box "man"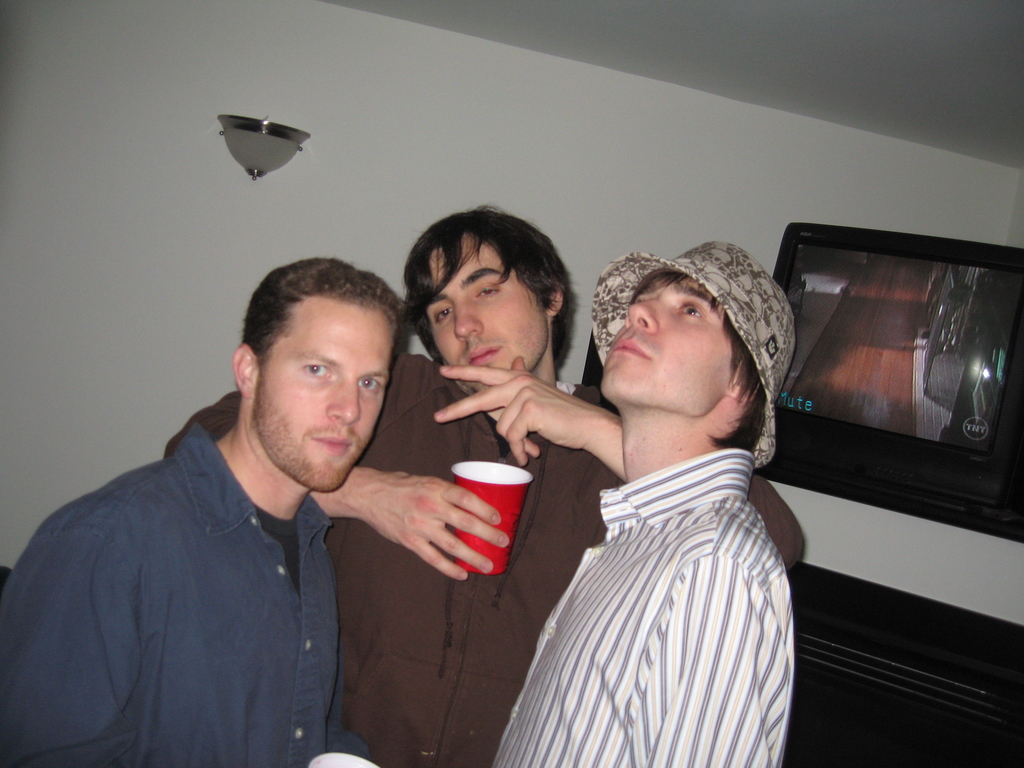
pyautogui.locateOnScreen(0, 262, 426, 761)
